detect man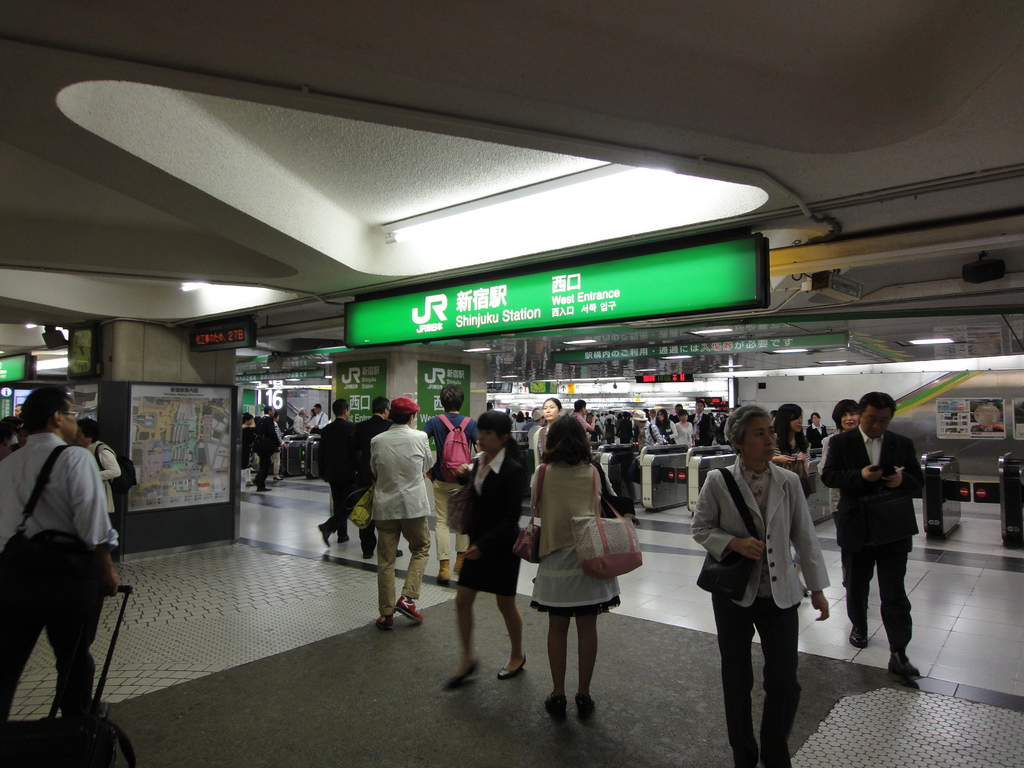
rect(350, 395, 403, 559)
